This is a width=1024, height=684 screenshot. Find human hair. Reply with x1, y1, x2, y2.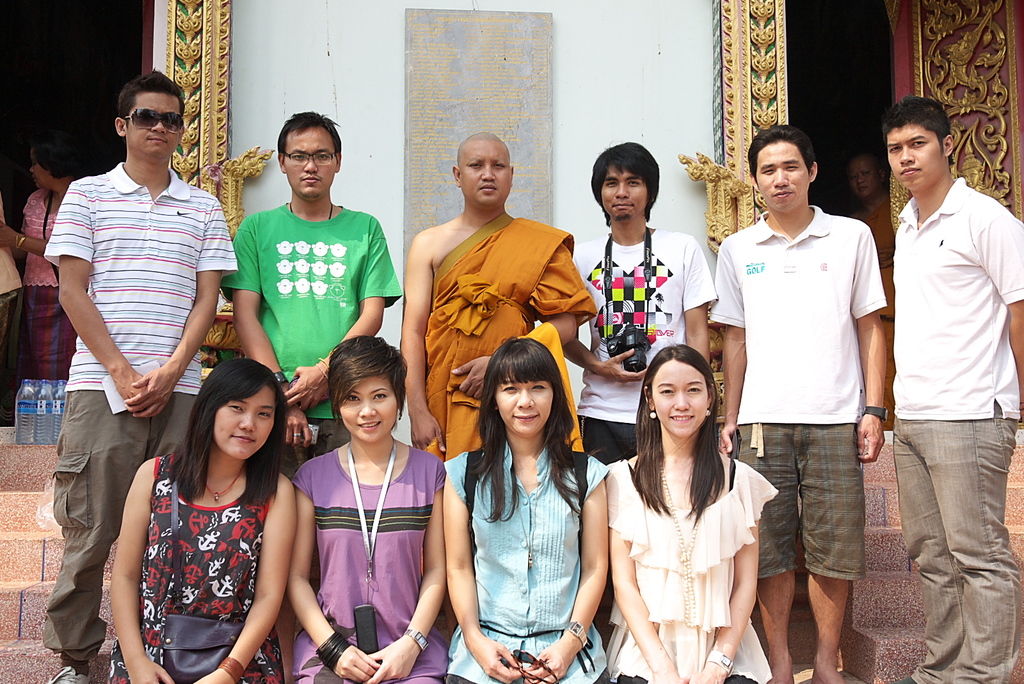
591, 139, 659, 222.
